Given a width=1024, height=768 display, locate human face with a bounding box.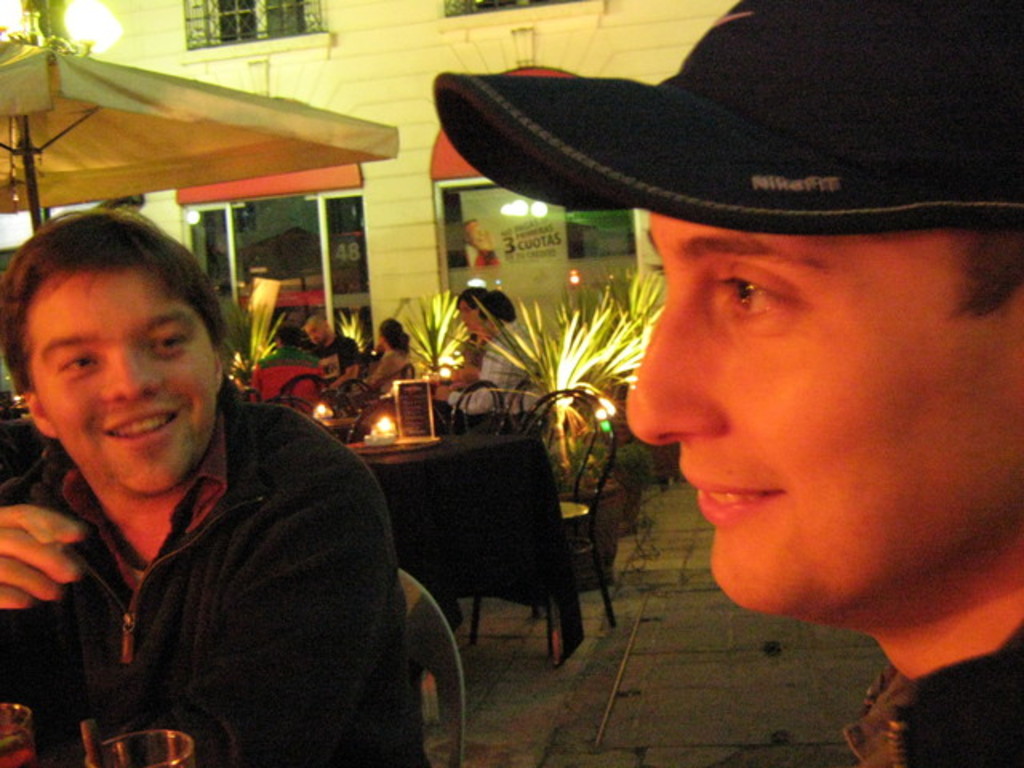
Located: <region>627, 214, 1022, 616</region>.
